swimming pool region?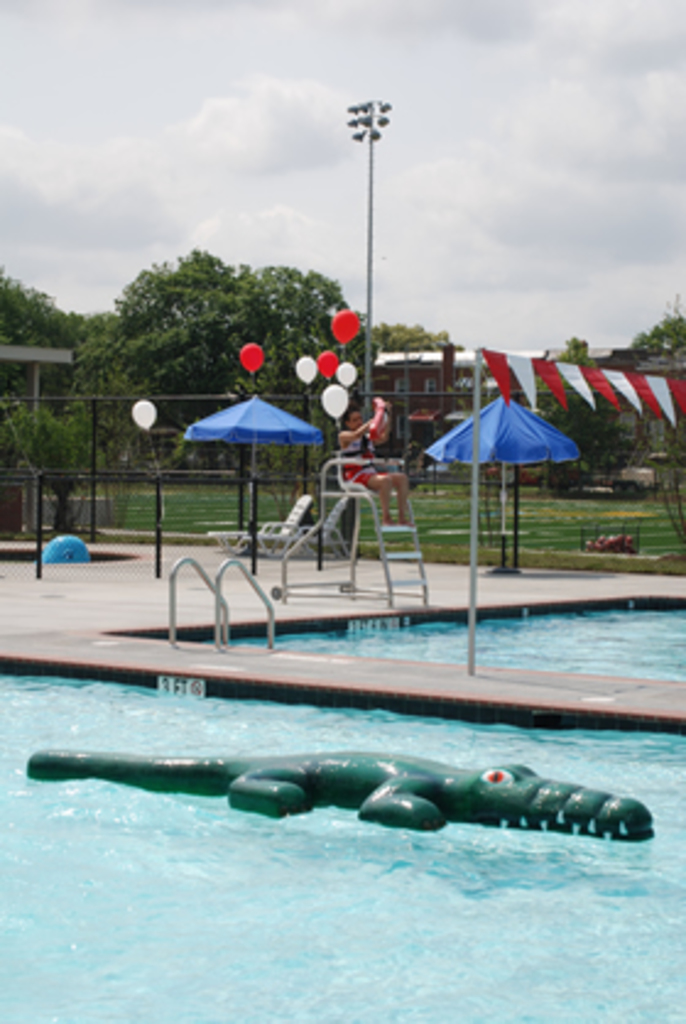
x1=105 y1=595 x2=684 y2=681
